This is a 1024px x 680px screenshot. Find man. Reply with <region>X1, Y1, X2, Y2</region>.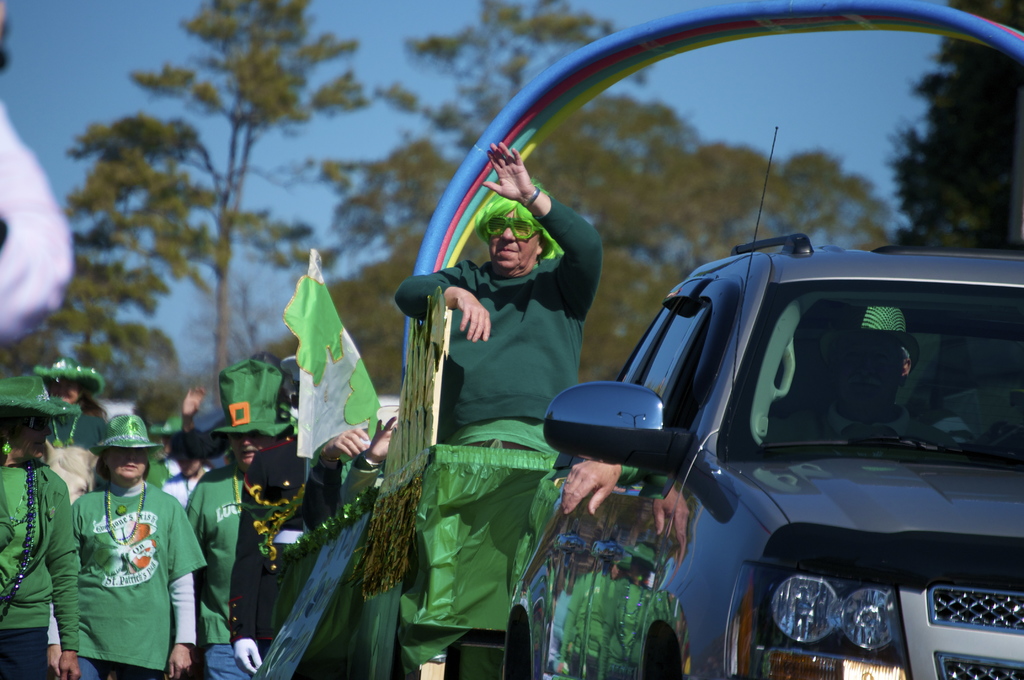
<region>556, 460, 645, 530</region>.
